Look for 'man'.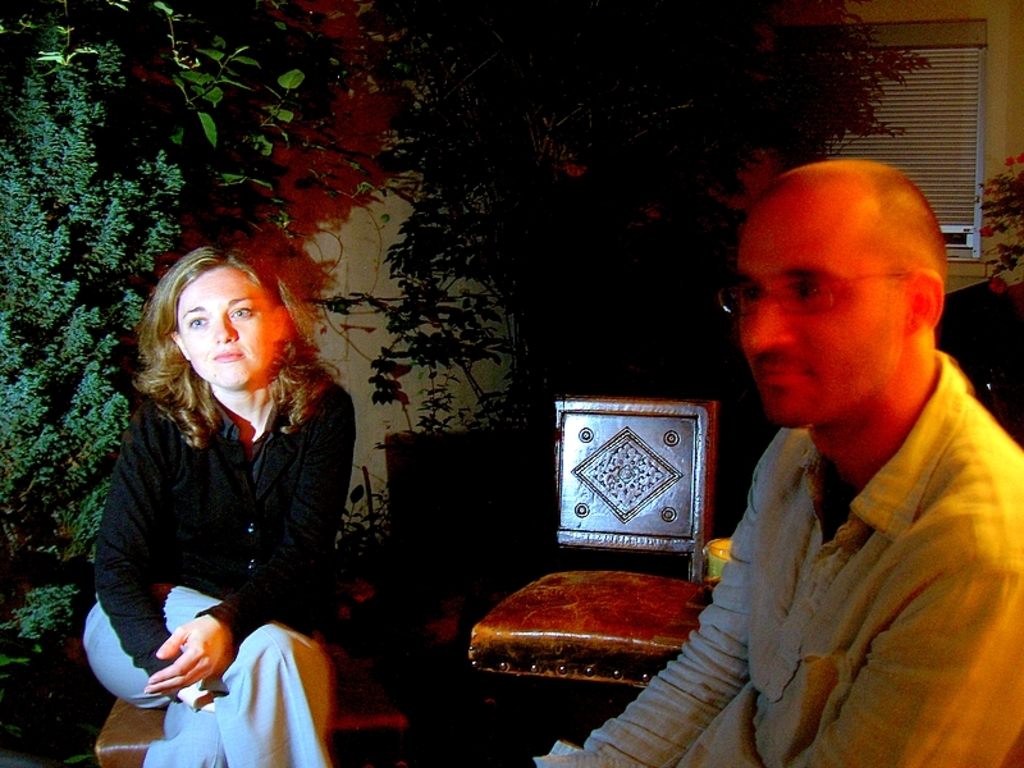
Found: bbox=[618, 129, 1023, 756].
